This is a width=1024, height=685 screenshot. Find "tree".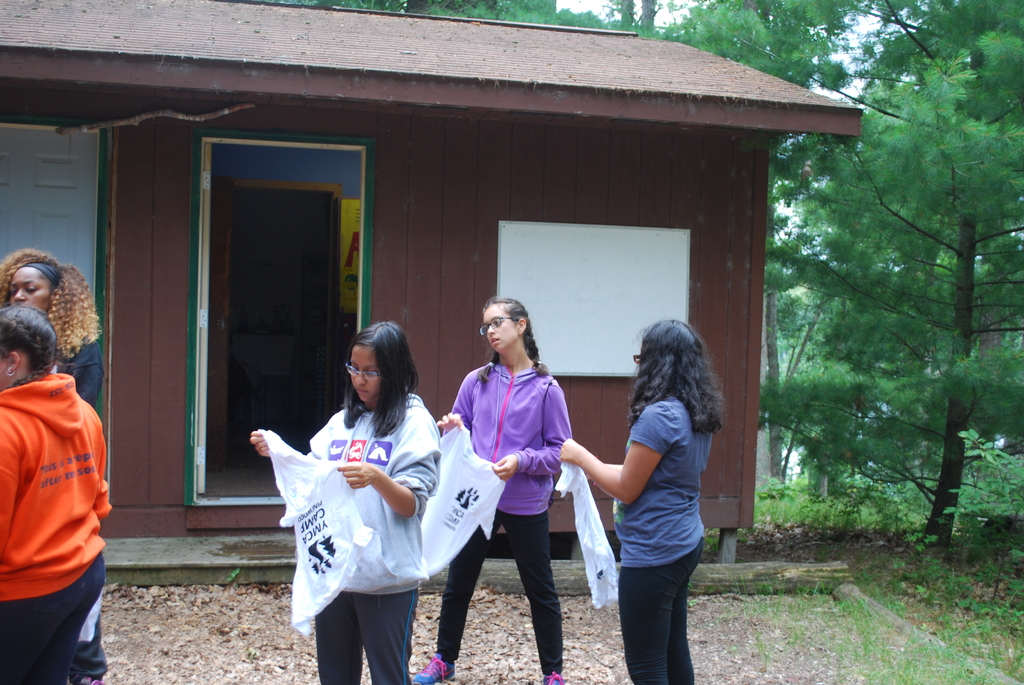
Bounding box: (left=611, top=0, right=639, bottom=35).
